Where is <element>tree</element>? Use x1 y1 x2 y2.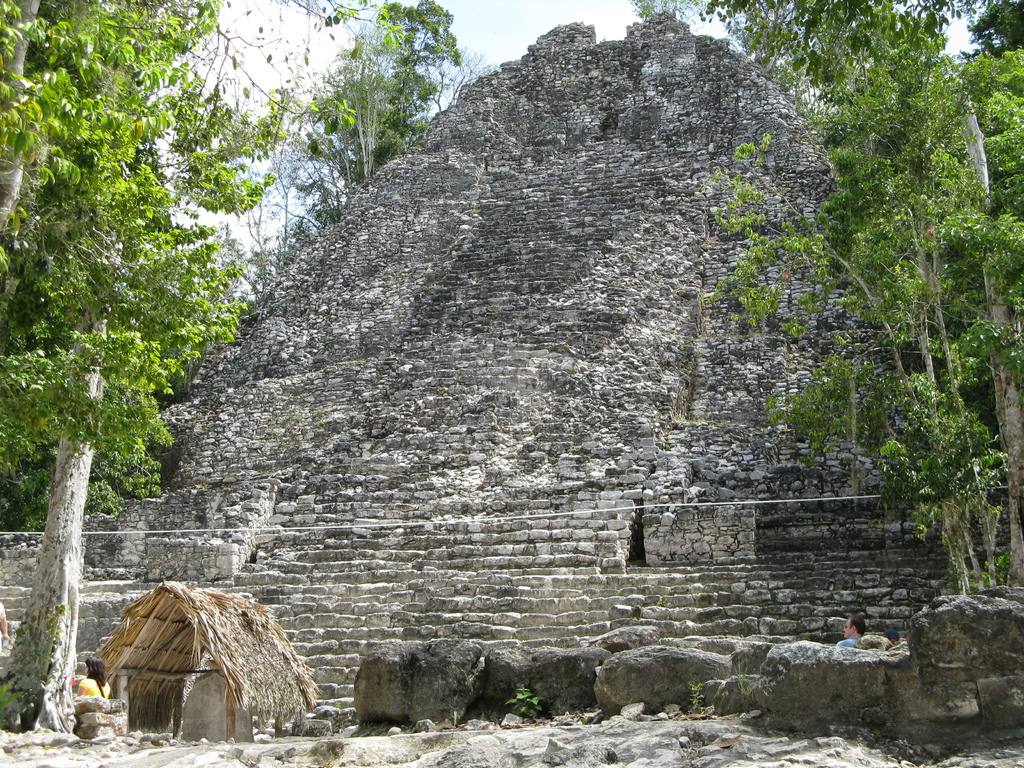
940 0 1023 73.
